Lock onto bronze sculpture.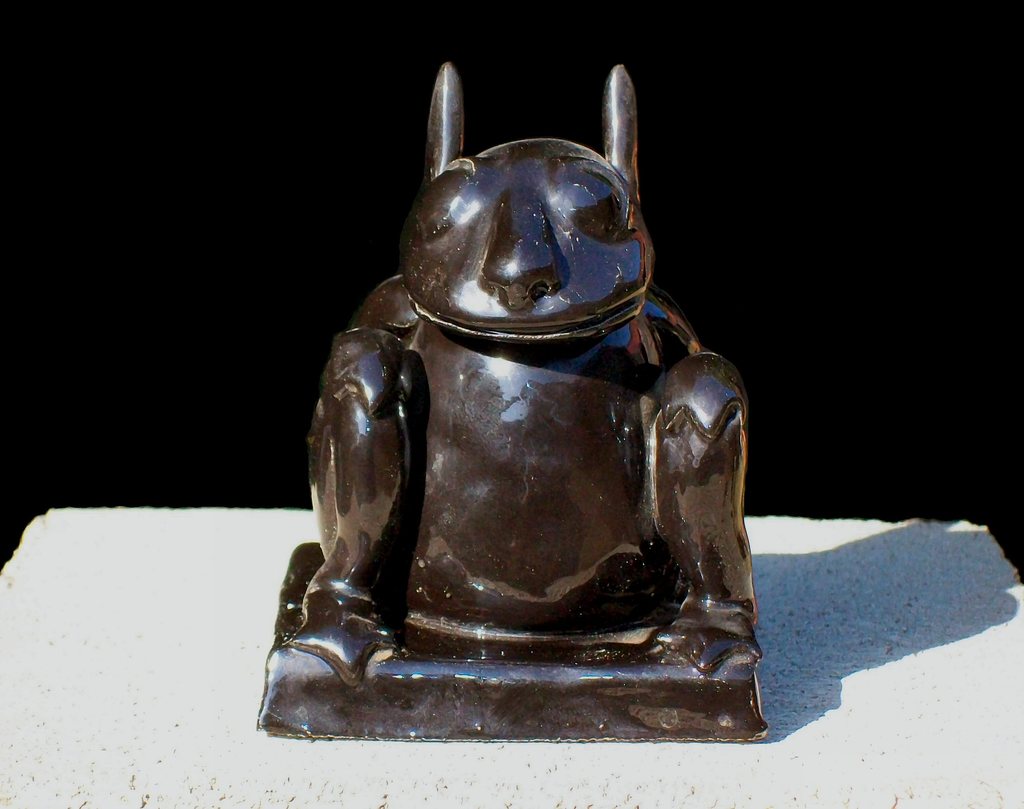
Locked: (left=257, top=58, right=783, bottom=740).
